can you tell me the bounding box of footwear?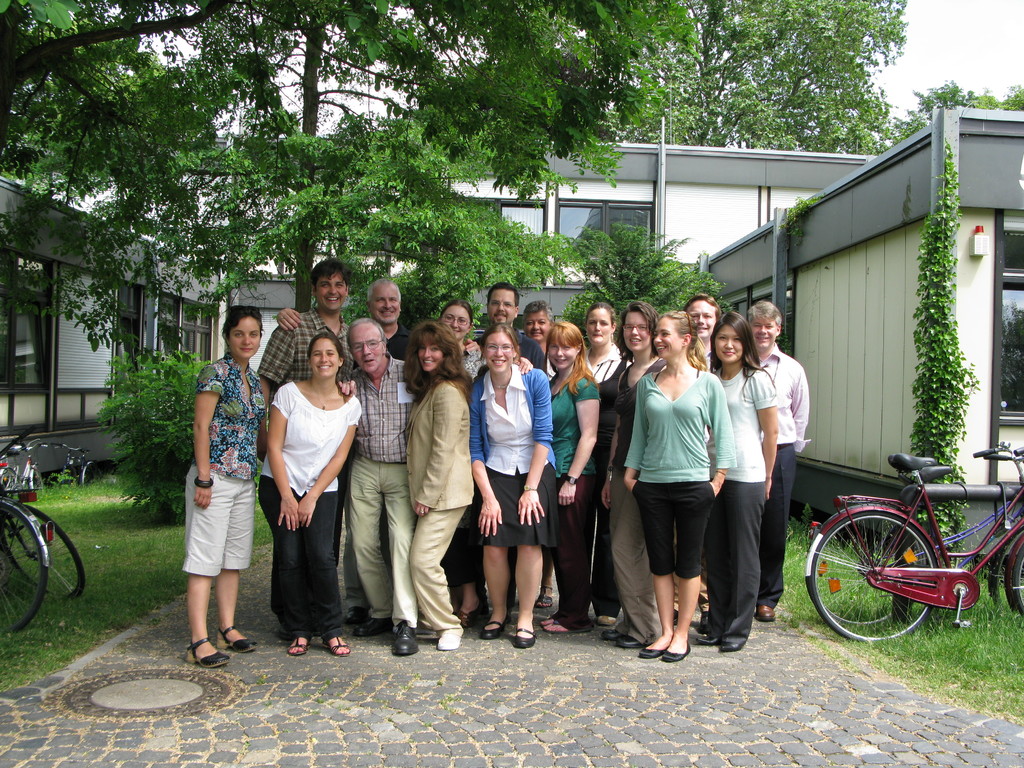
[left=392, top=619, right=419, bottom=656].
